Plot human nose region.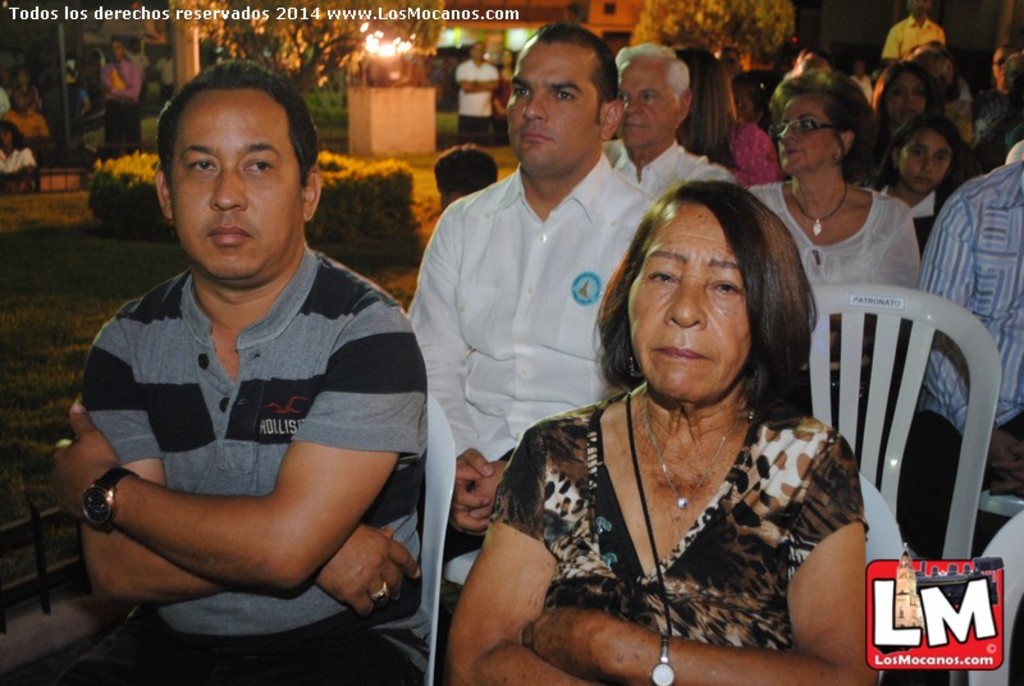
Plotted at x1=207, y1=168, x2=248, y2=214.
